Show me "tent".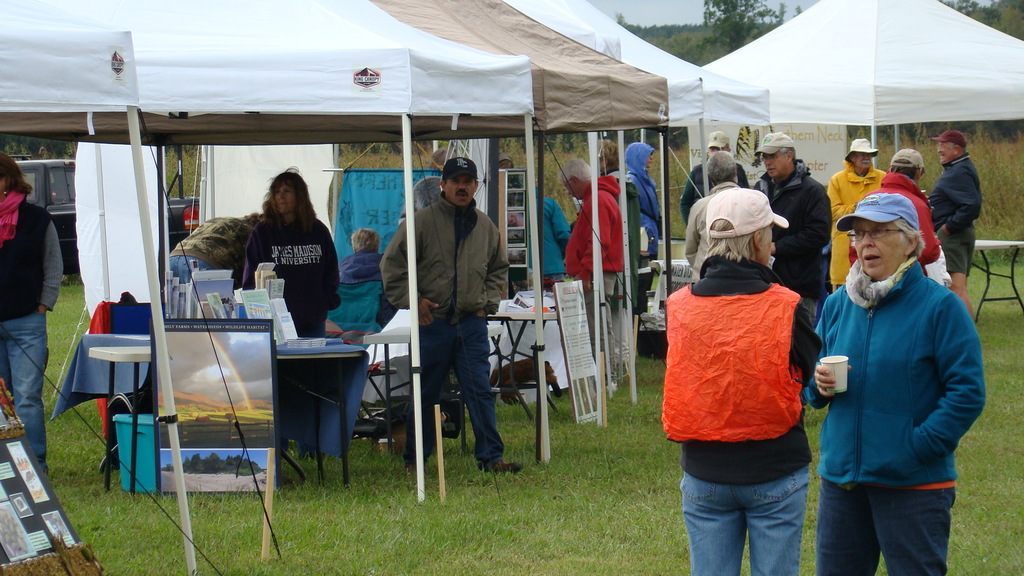
"tent" is here: [0, 12, 200, 575].
